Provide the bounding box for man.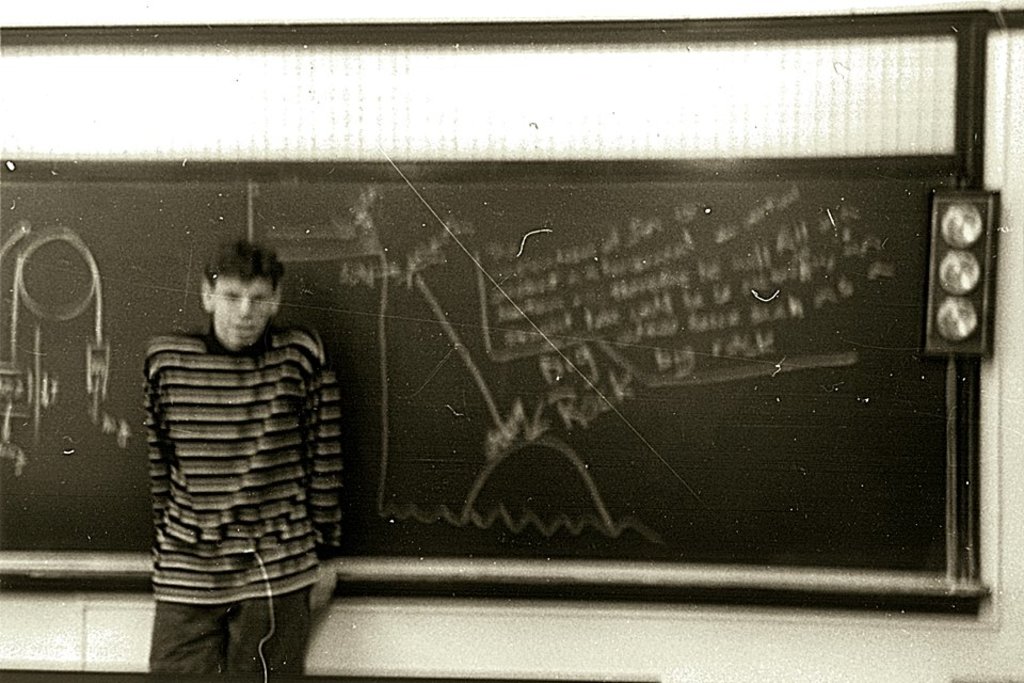
(x1=127, y1=236, x2=349, y2=654).
